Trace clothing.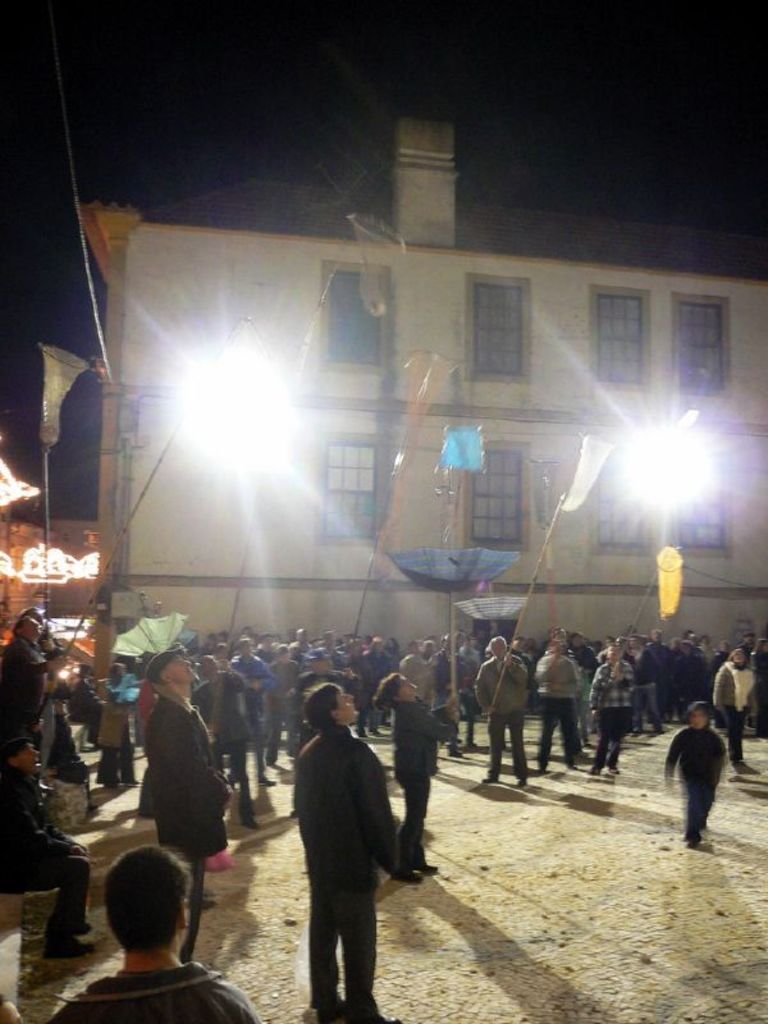
Traced to 289:726:394:1021.
